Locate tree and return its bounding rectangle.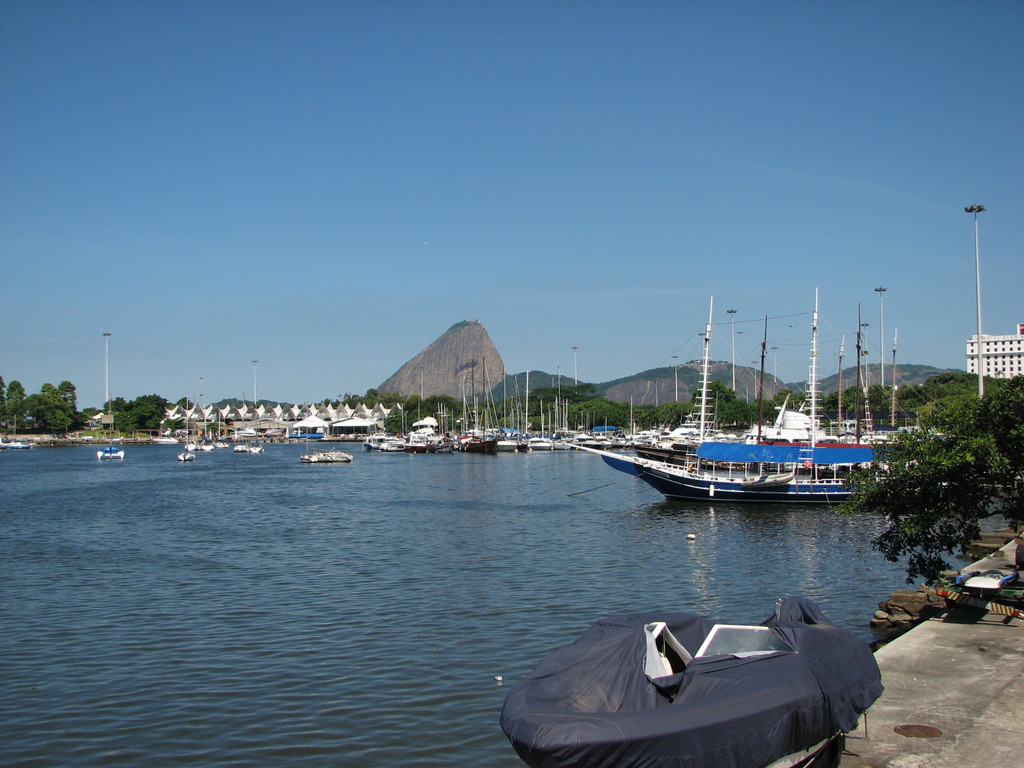
(365,384,378,397).
